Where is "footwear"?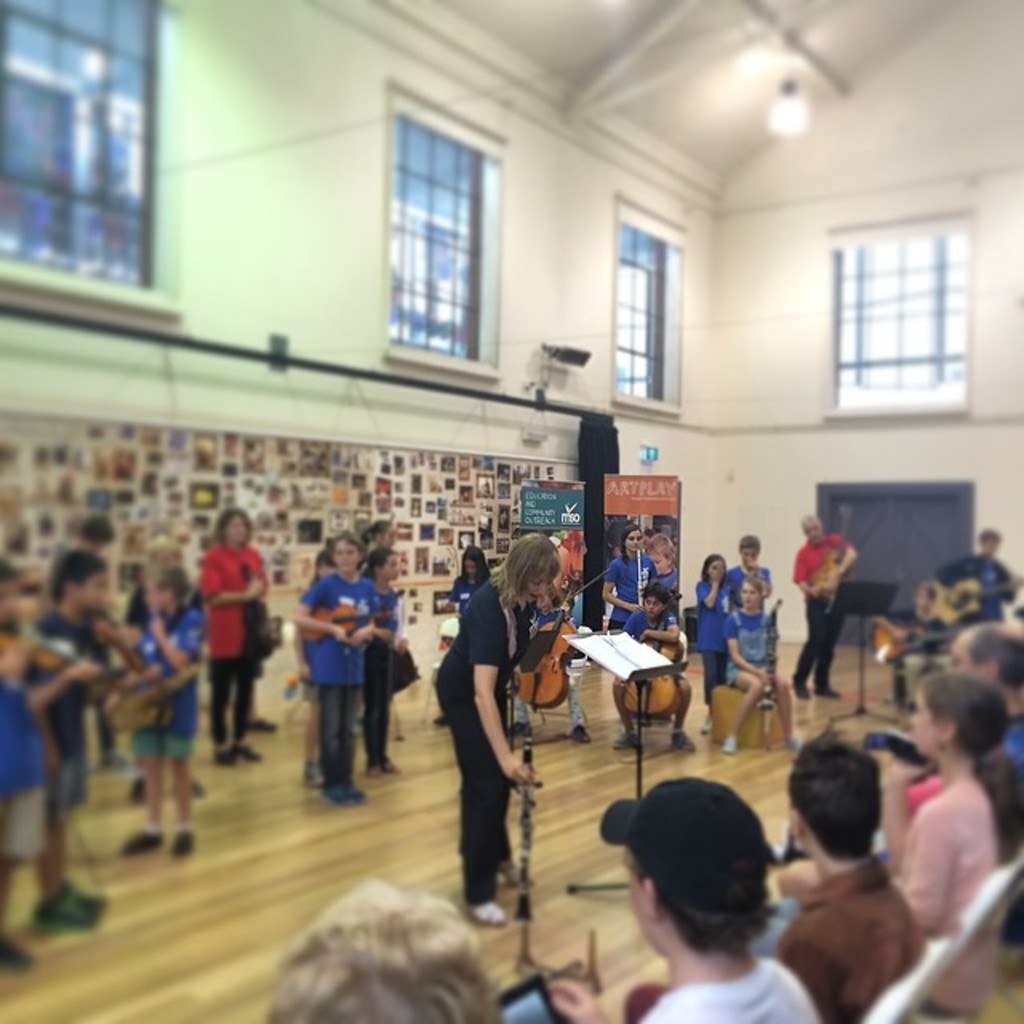
detection(213, 747, 235, 762).
